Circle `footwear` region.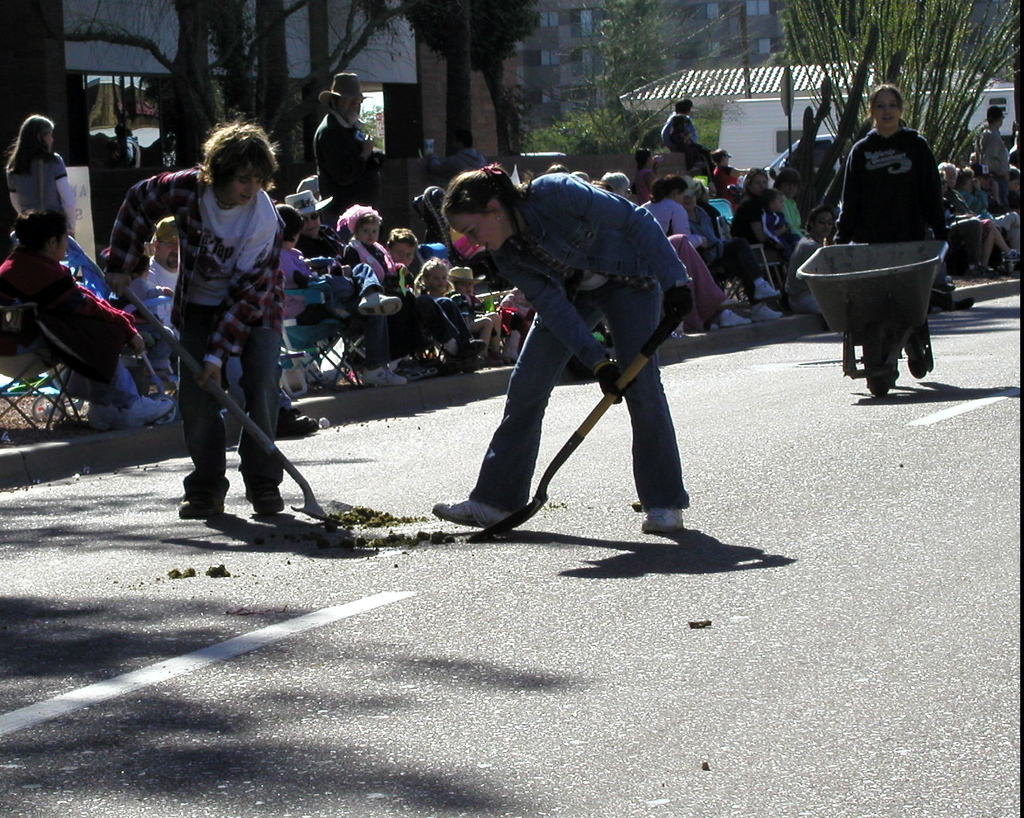
Region: region(361, 365, 406, 382).
